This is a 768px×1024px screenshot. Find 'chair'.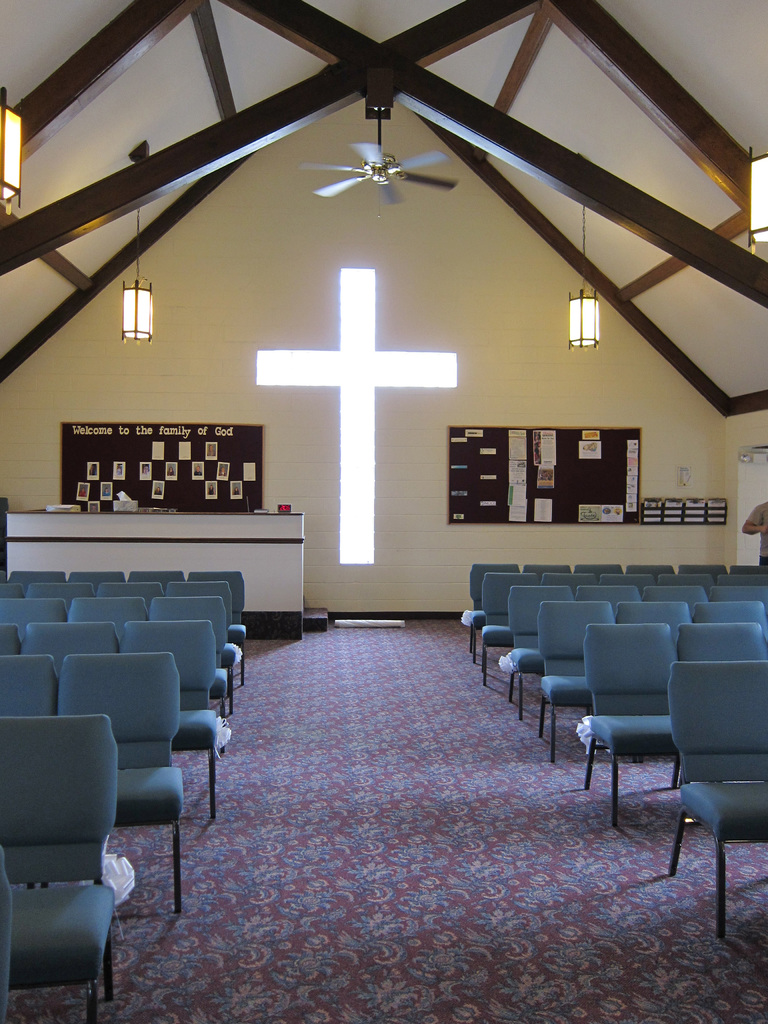
Bounding box: crop(551, 569, 593, 586).
